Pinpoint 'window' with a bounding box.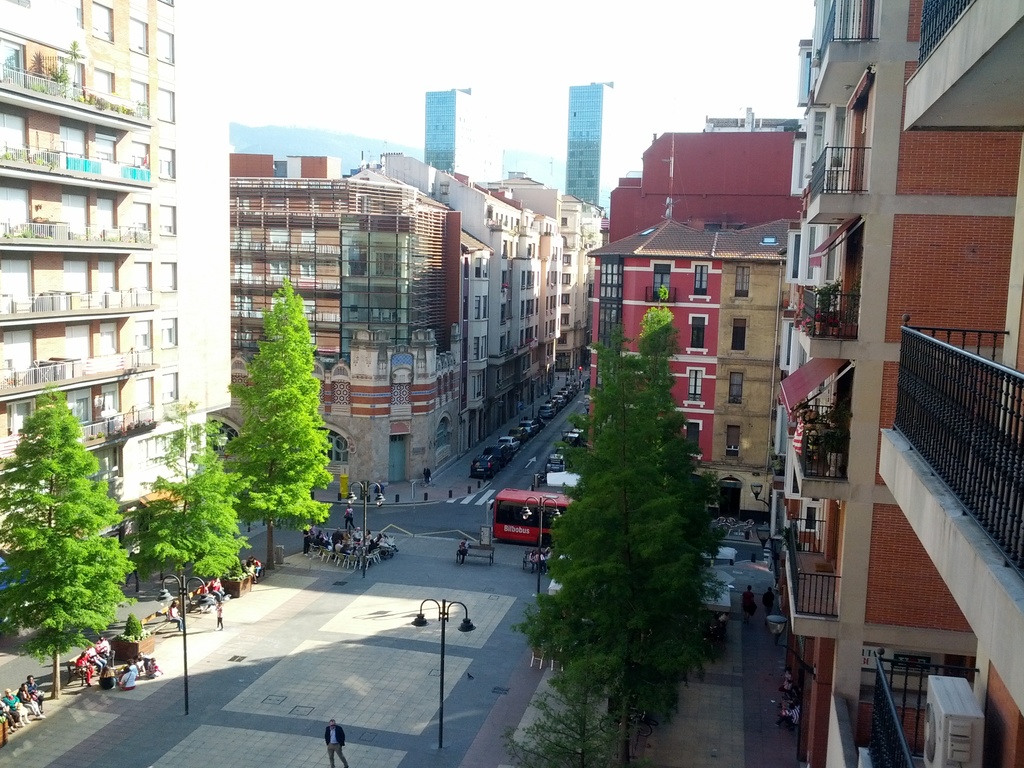
bbox=[734, 264, 750, 296].
